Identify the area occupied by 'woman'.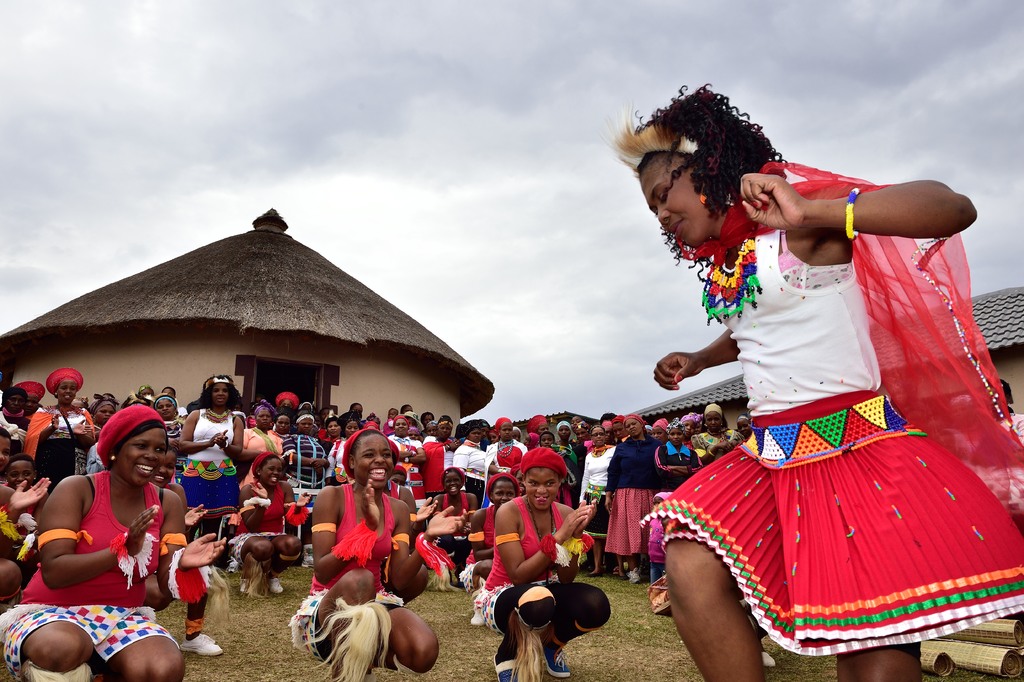
Area: x1=460, y1=470, x2=520, y2=622.
